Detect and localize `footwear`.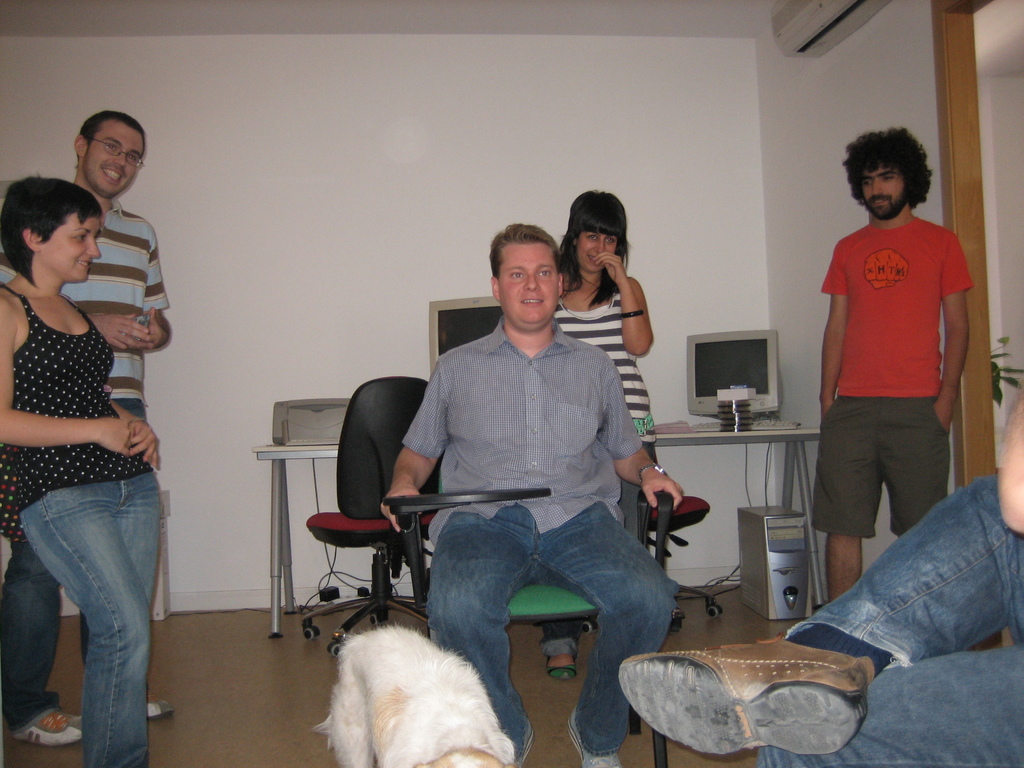
Localized at x1=10, y1=709, x2=86, y2=745.
